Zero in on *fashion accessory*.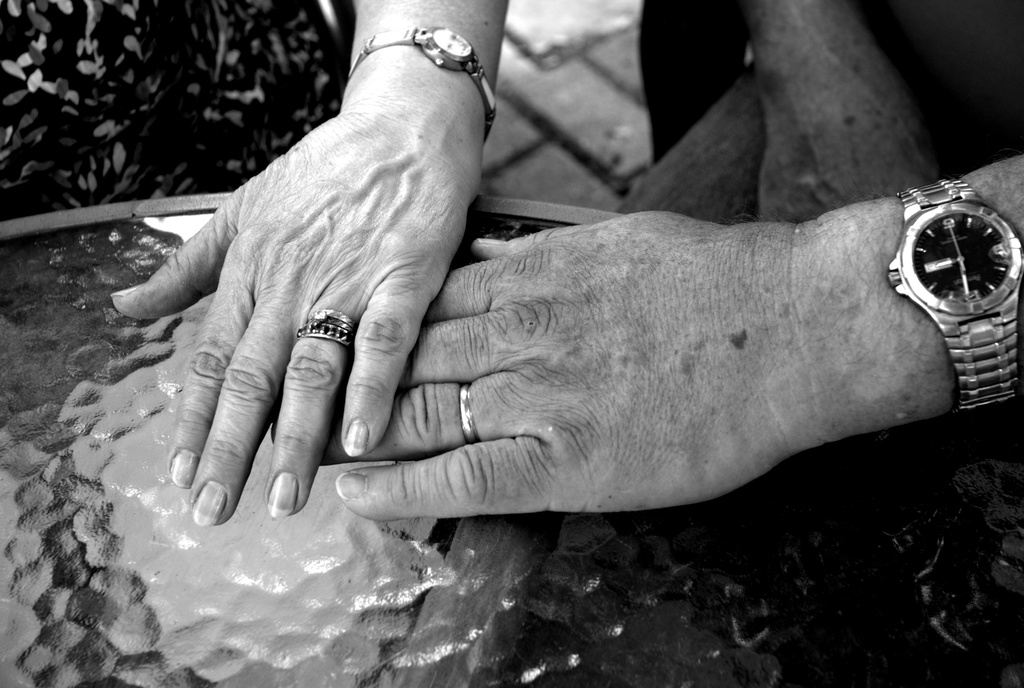
Zeroed in: bbox(351, 22, 495, 139).
